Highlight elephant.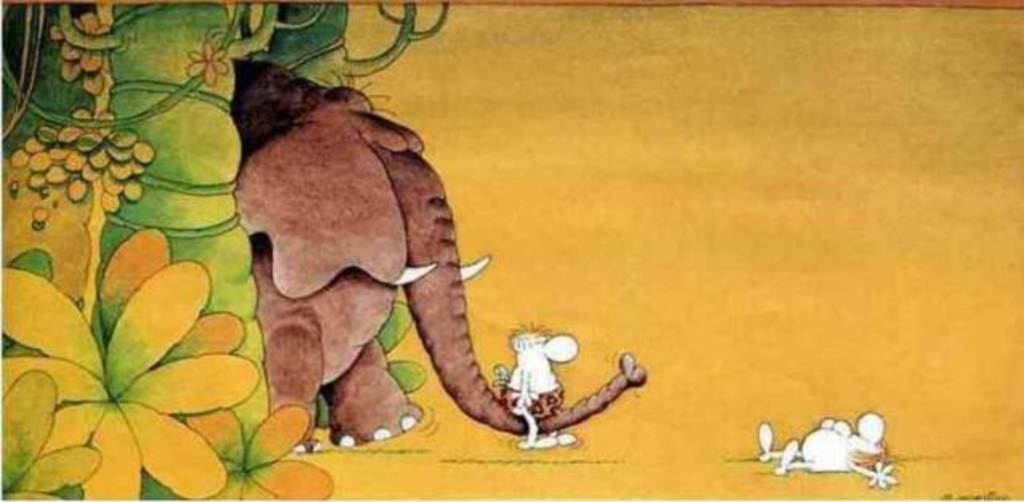
Highlighted region: rect(128, 67, 615, 465).
